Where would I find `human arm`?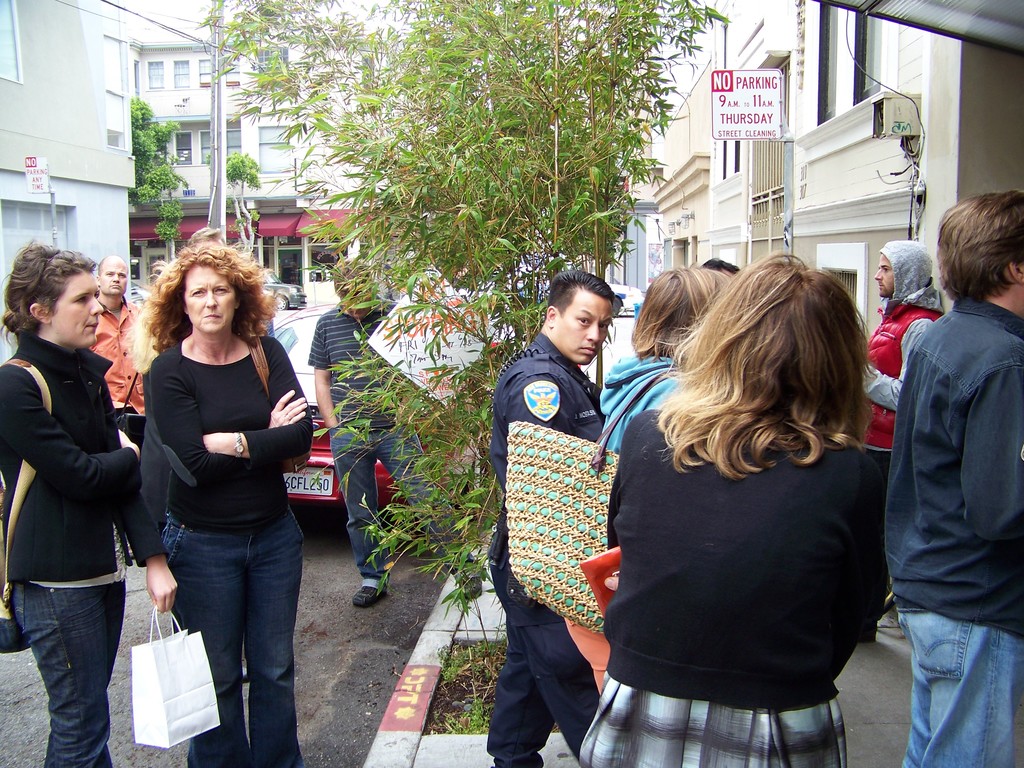
At box=[0, 356, 148, 504].
